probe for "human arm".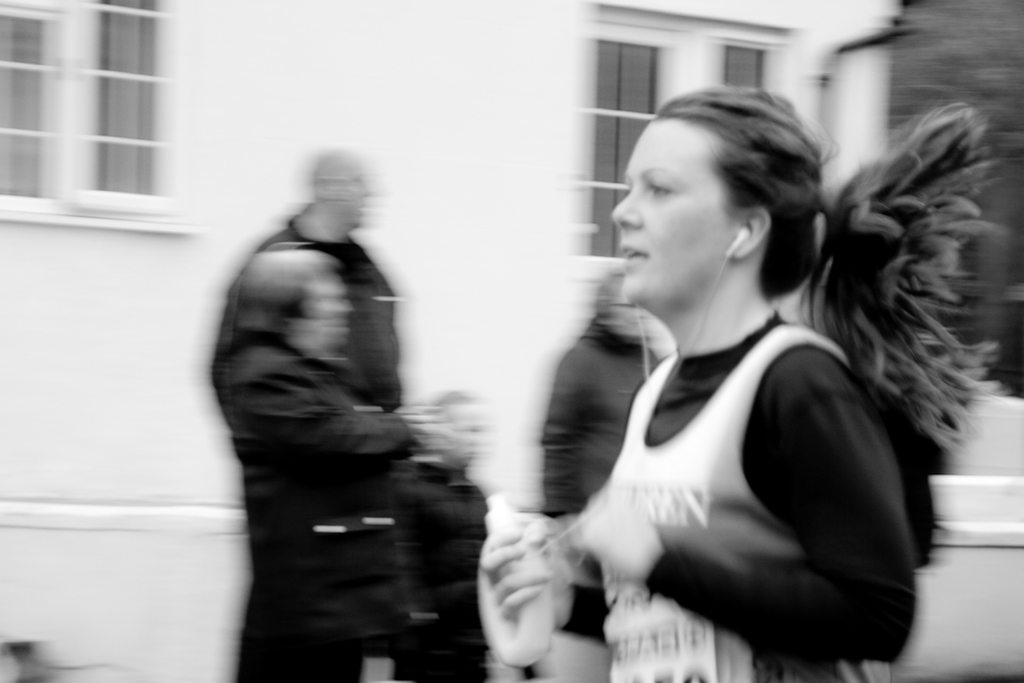
Probe result: bbox=[471, 511, 611, 646].
